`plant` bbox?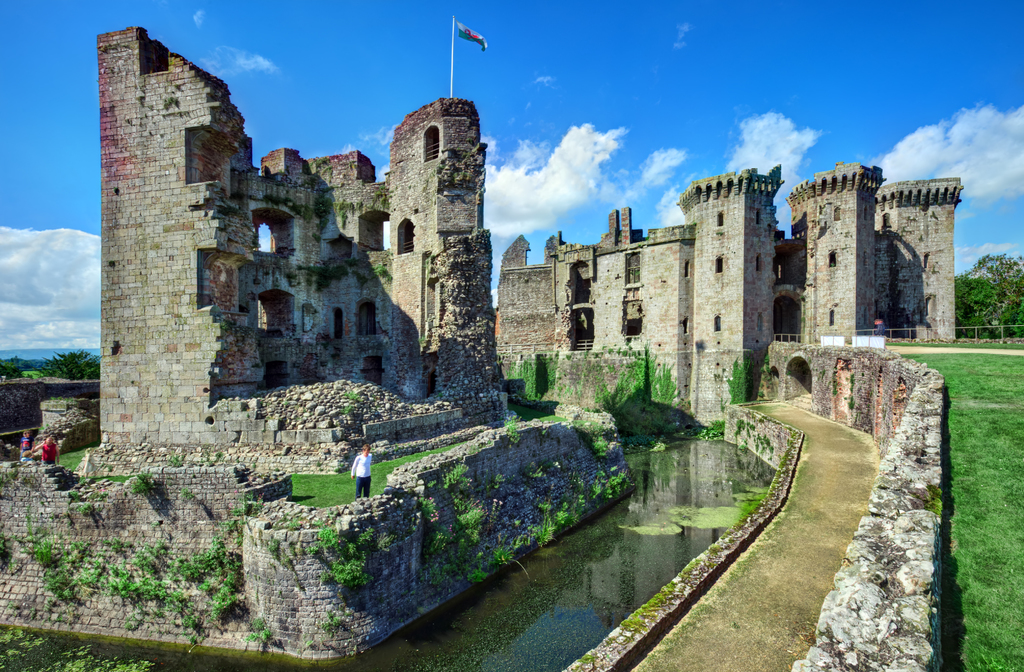
x1=292, y1=545, x2=309, y2=553
